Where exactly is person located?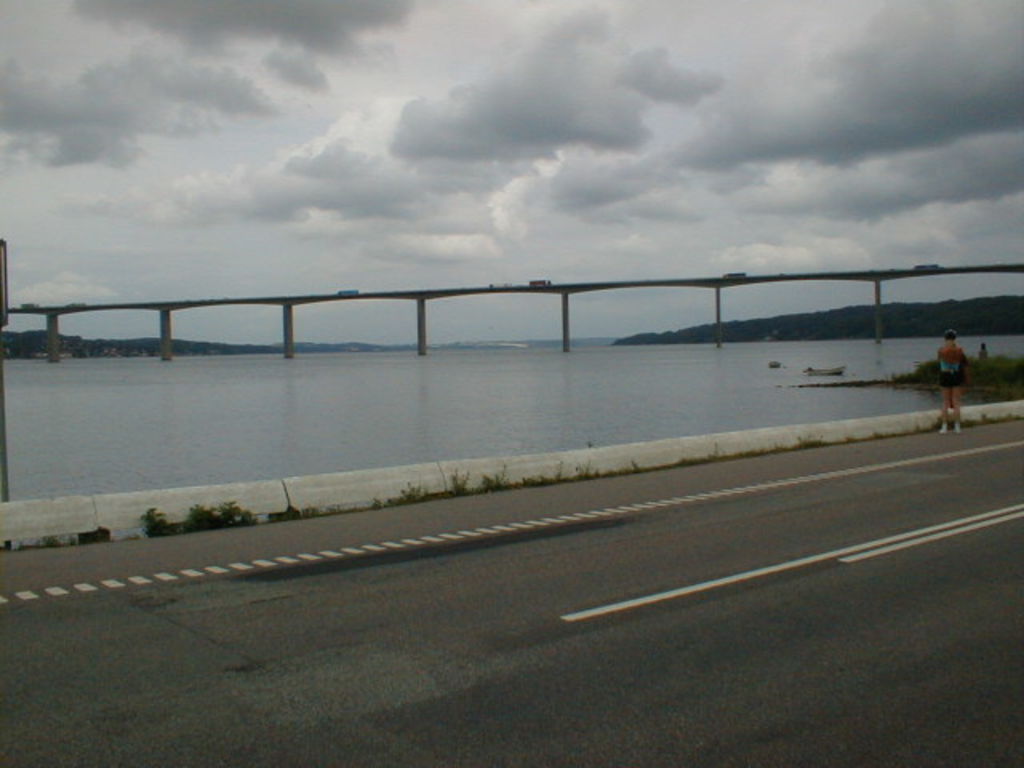
Its bounding box is [x1=938, y1=333, x2=971, y2=434].
